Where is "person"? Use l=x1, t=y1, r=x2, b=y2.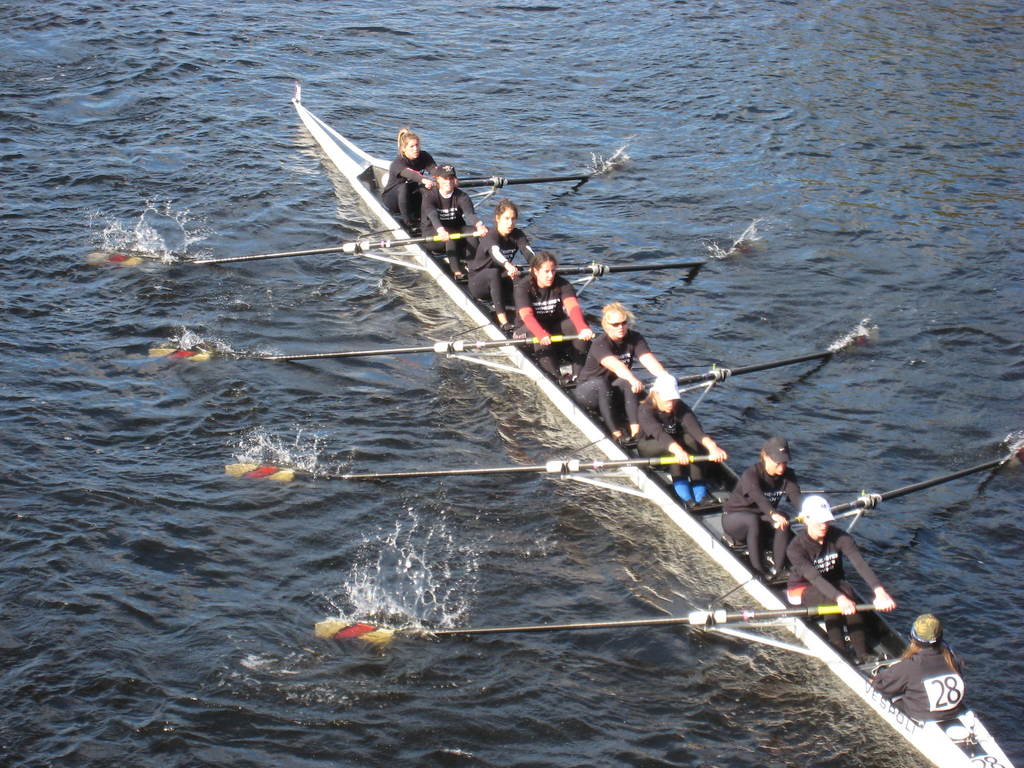
l=629, t=385, r=712, b=474.
